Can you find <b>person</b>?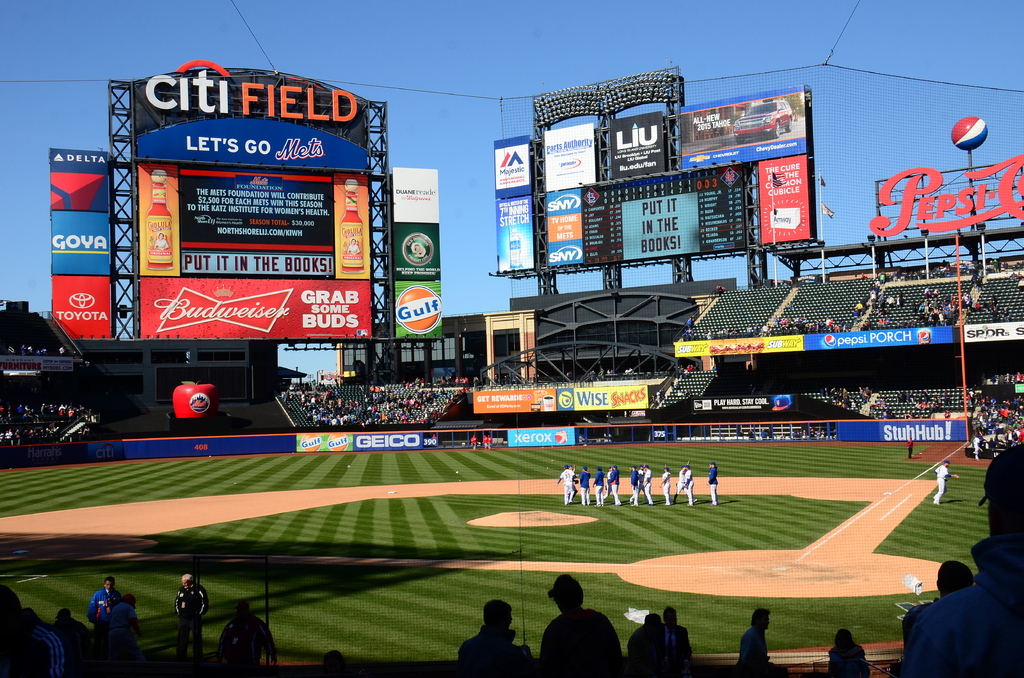
Yes, bounding box: <region>569, 460, 576, 504</region>.
